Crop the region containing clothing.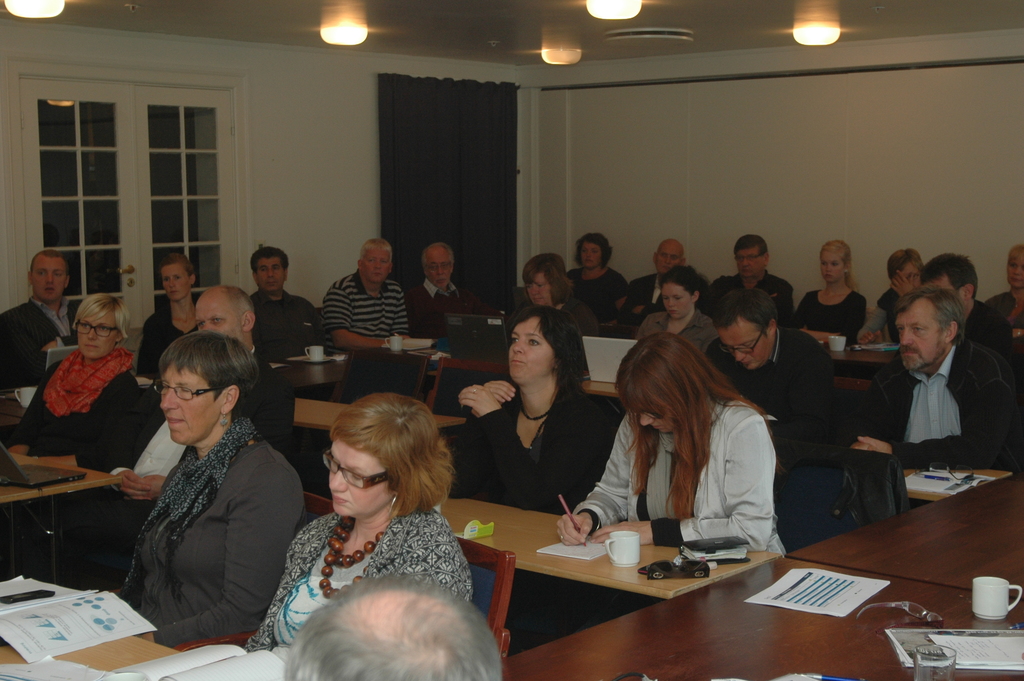
Crop region: locate(561, 265, 622, 325).
